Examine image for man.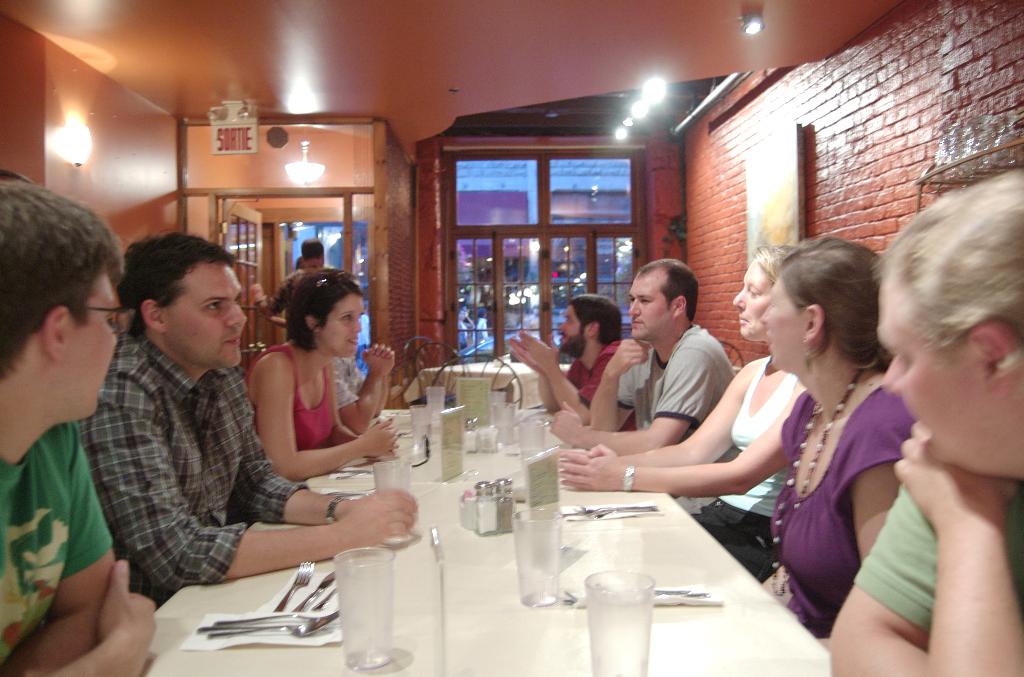
Examination result: (x1=250, y1=238, x2=333, y2=337).
